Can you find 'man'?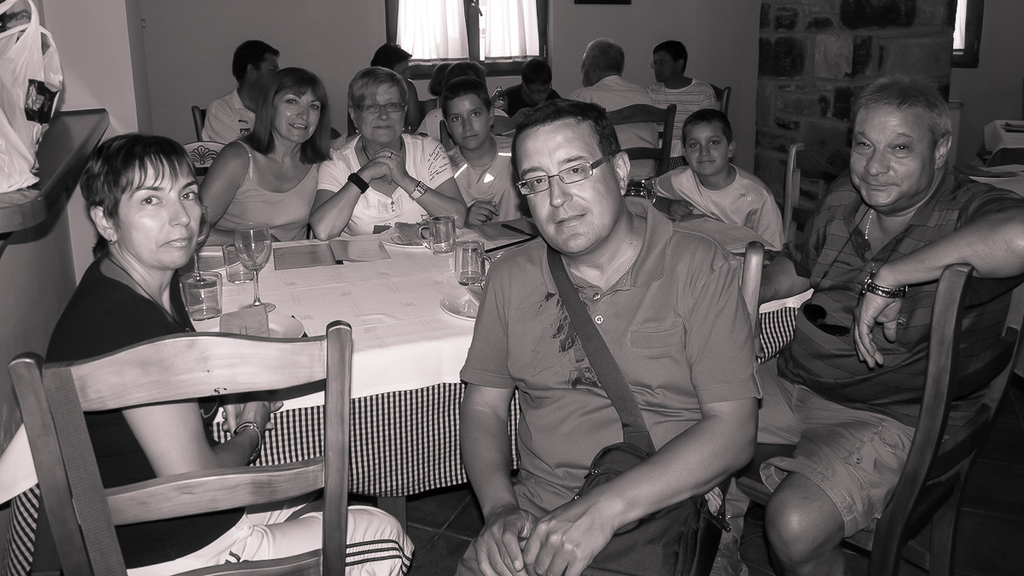
Yes, bounding box: [x1=455, y1=96, x2=768, y2=575].
